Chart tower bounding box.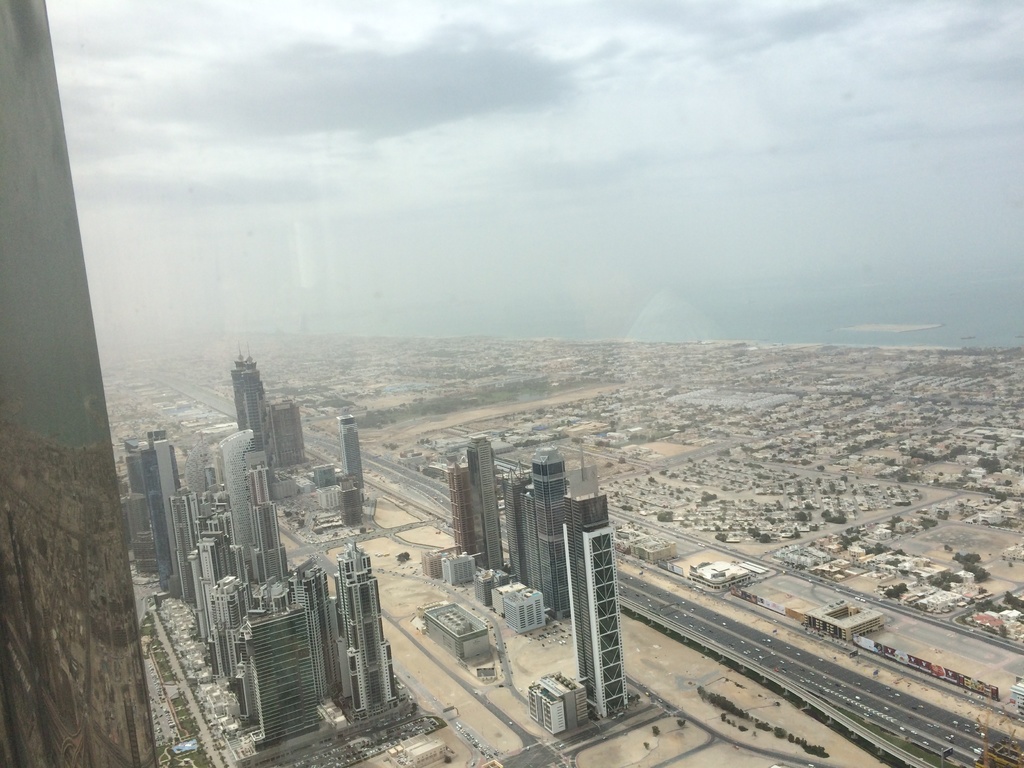
Charted: 342 417 366 491.
